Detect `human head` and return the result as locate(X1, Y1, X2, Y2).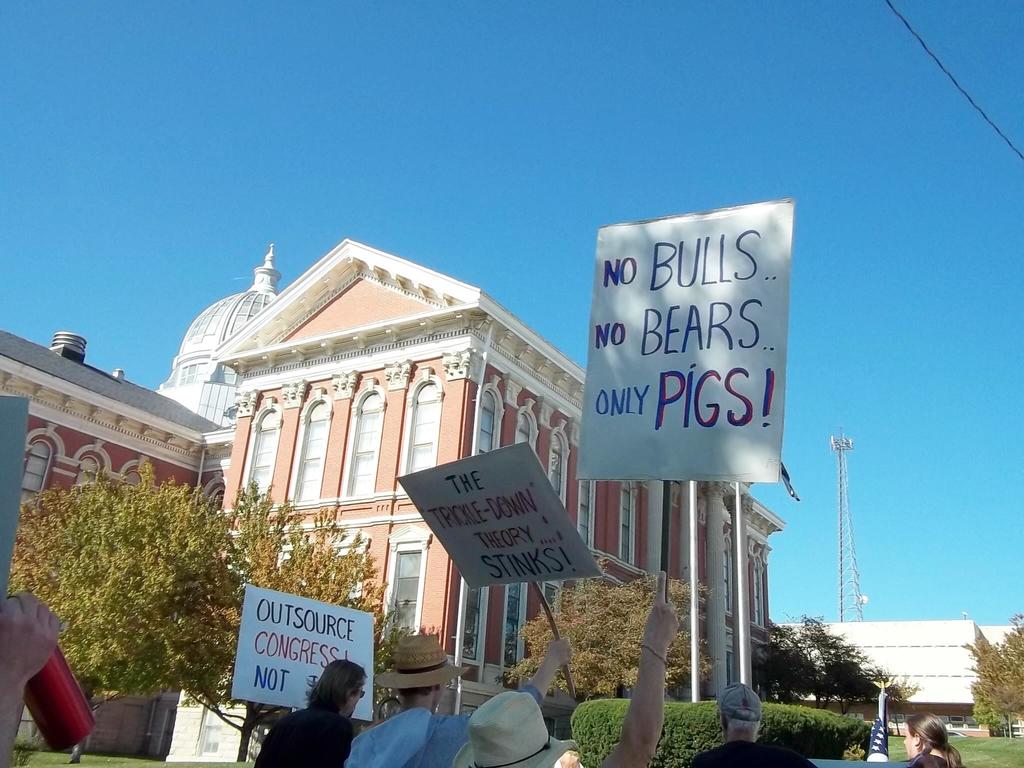
locate(373, 634, 468, 701).
